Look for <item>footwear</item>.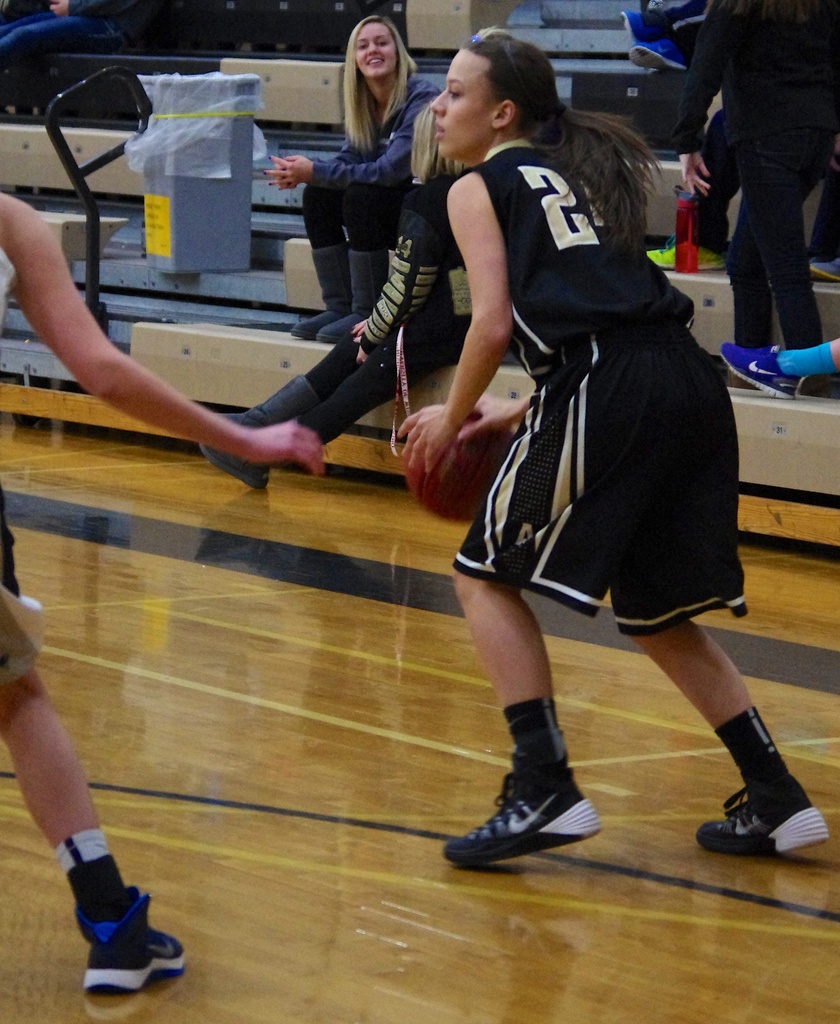
Found: detection(204, 438, 273, 489).
